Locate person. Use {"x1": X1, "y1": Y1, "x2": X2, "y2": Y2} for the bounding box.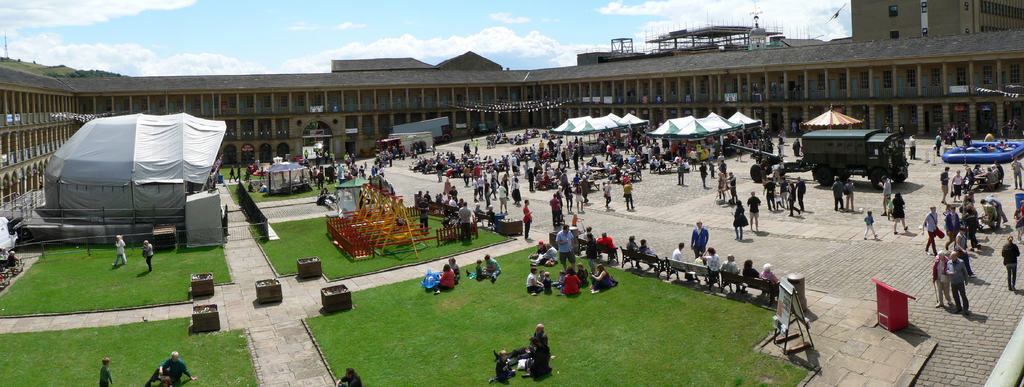
{"x1": 707, "y1": 164, "x2": 716, "y2": 182}.
